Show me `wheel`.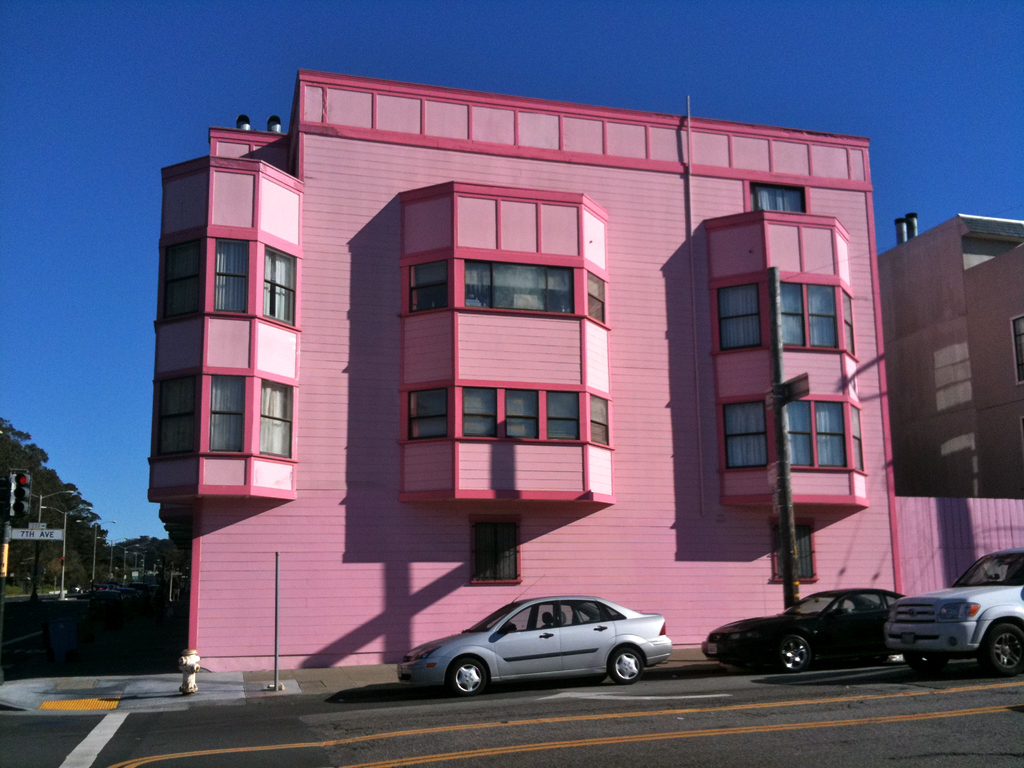
`wheel` is here: bbox(609, 642, 639, 684).
